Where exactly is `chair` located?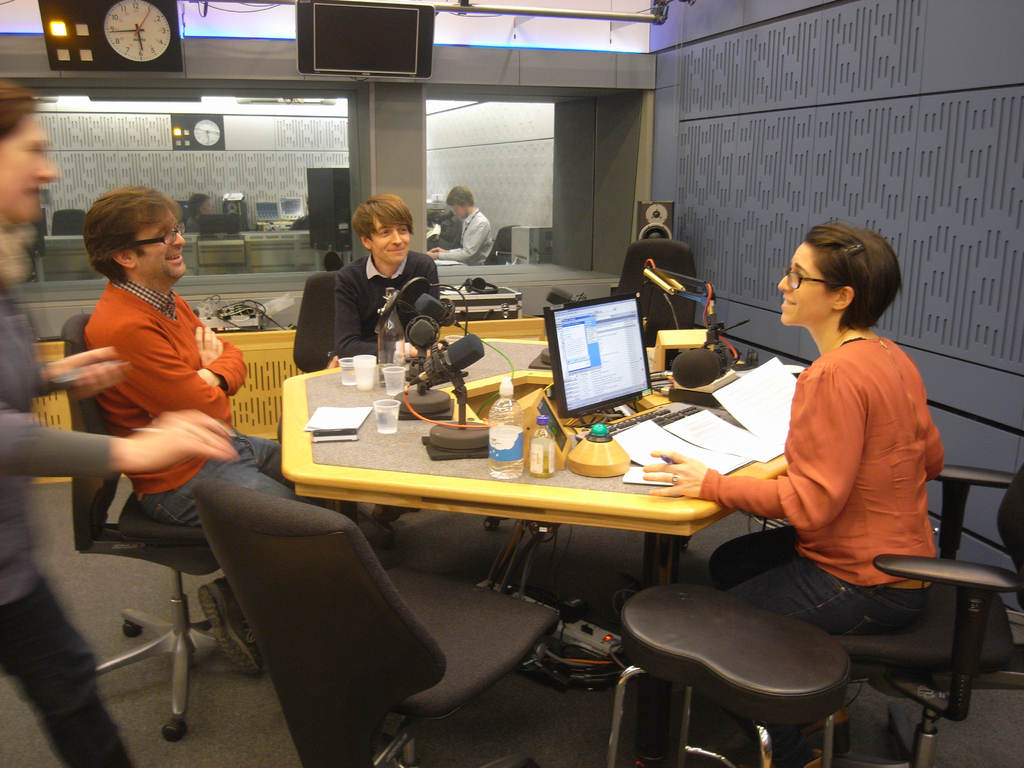
Its bounding box is 831 468 1023 767.
